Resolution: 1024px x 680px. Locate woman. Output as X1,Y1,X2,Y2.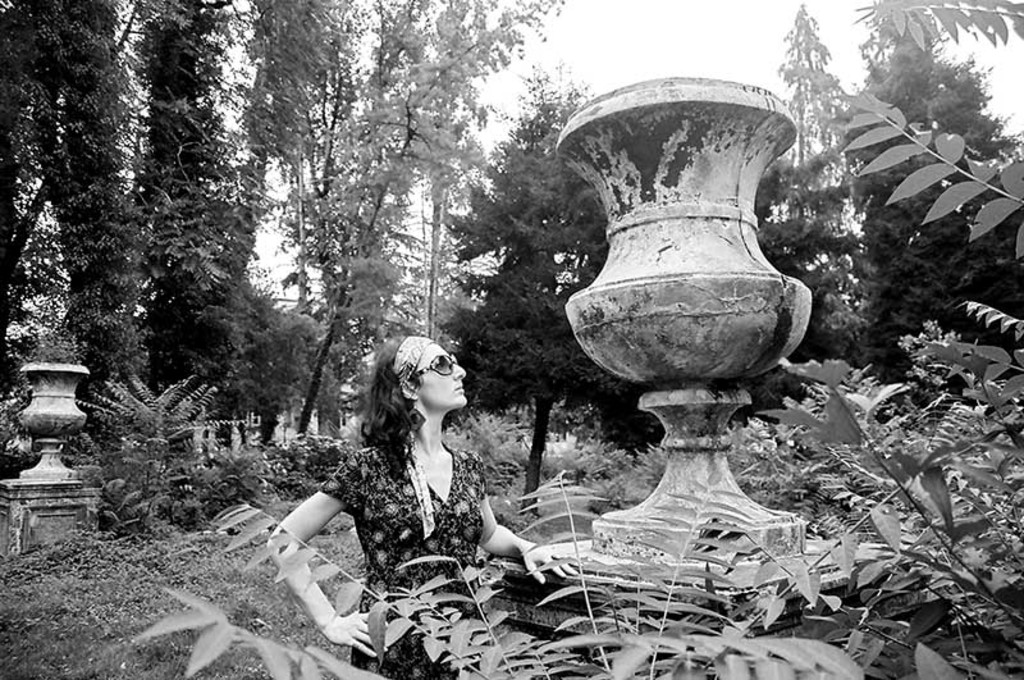
268,332,575,679.
